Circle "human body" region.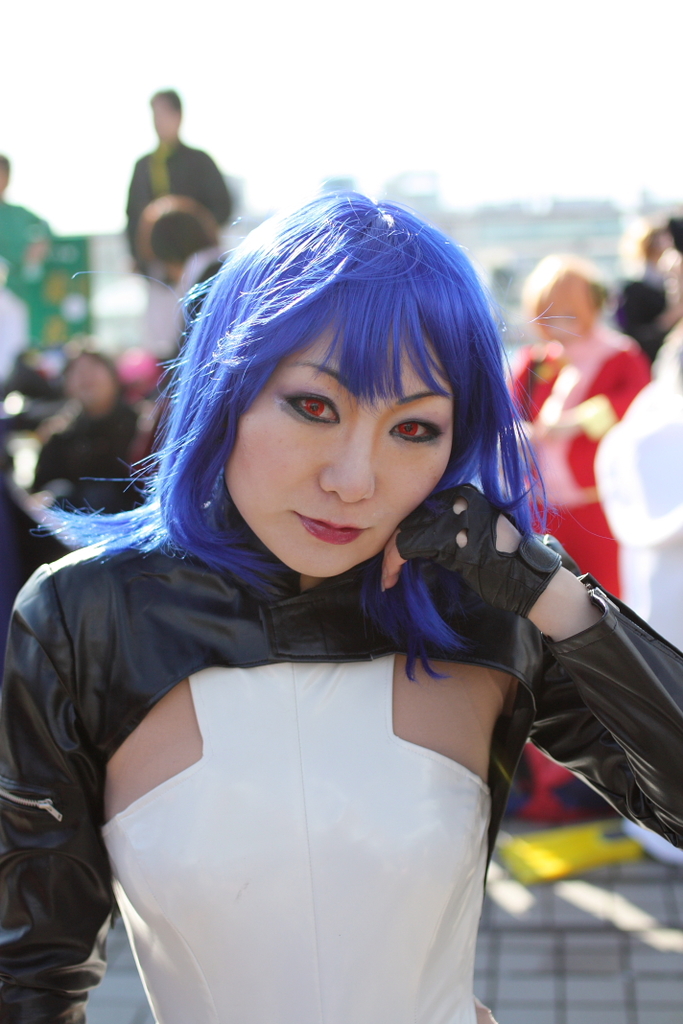
Region: bbox=[4, 226, 622, 1013].
